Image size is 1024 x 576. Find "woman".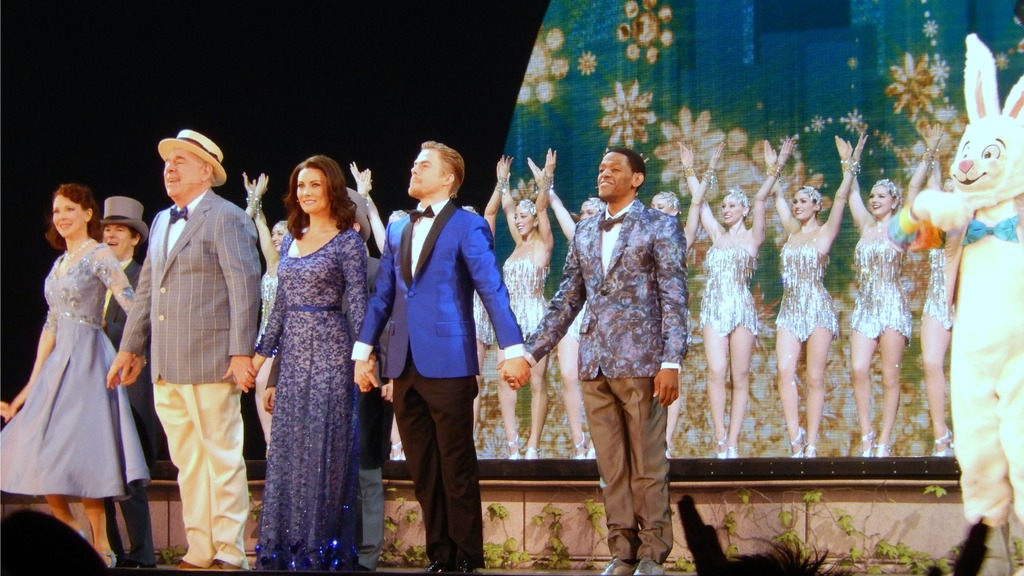
left=449, top=154, right=515, bottom=440.
